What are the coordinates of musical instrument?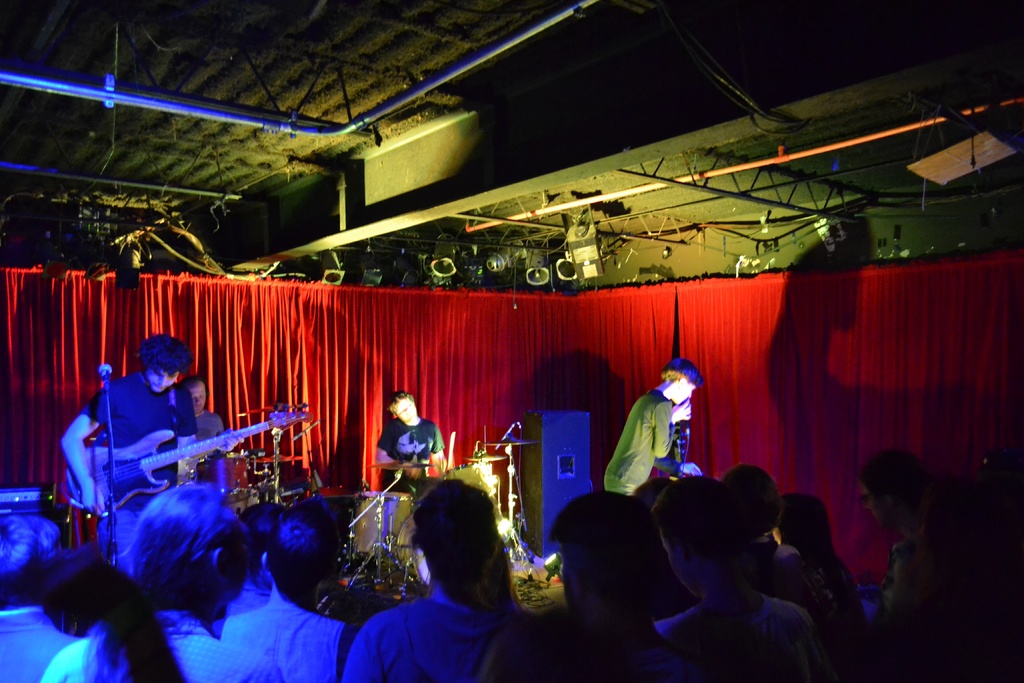
pyautogui.locateOnScreen(64, 404, 310, 512).
